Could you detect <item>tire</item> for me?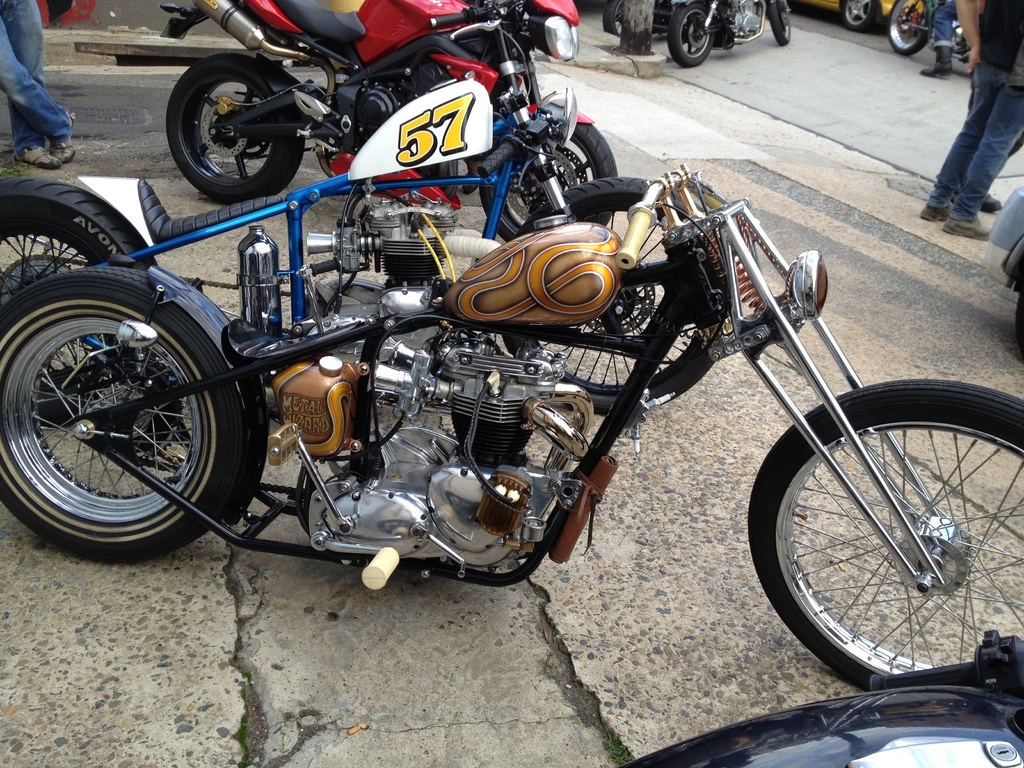
Detection result: (left=744, top=380, right=1023, bottom=693).
